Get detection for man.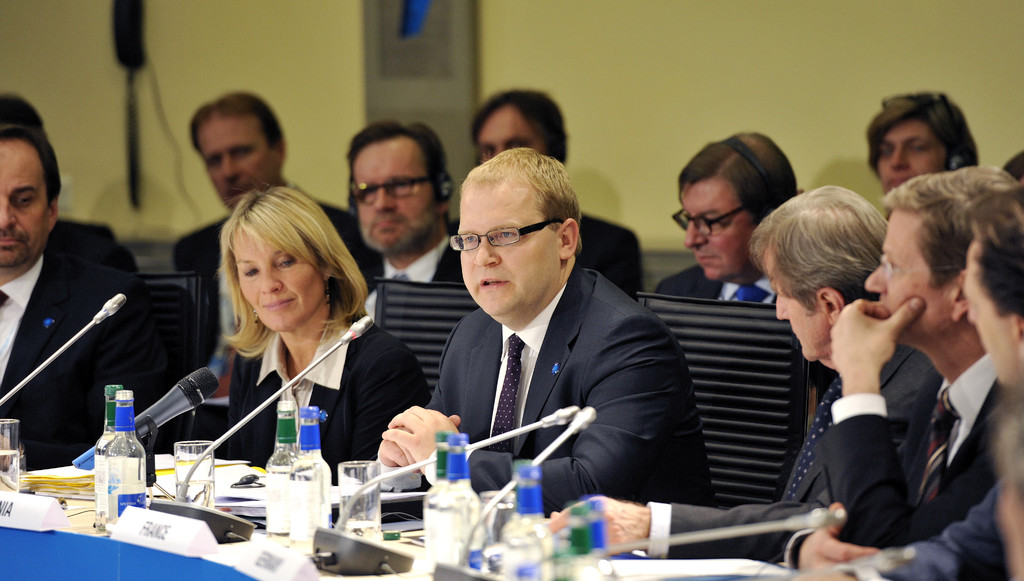
Detection: 340, 109, 486, 311.
